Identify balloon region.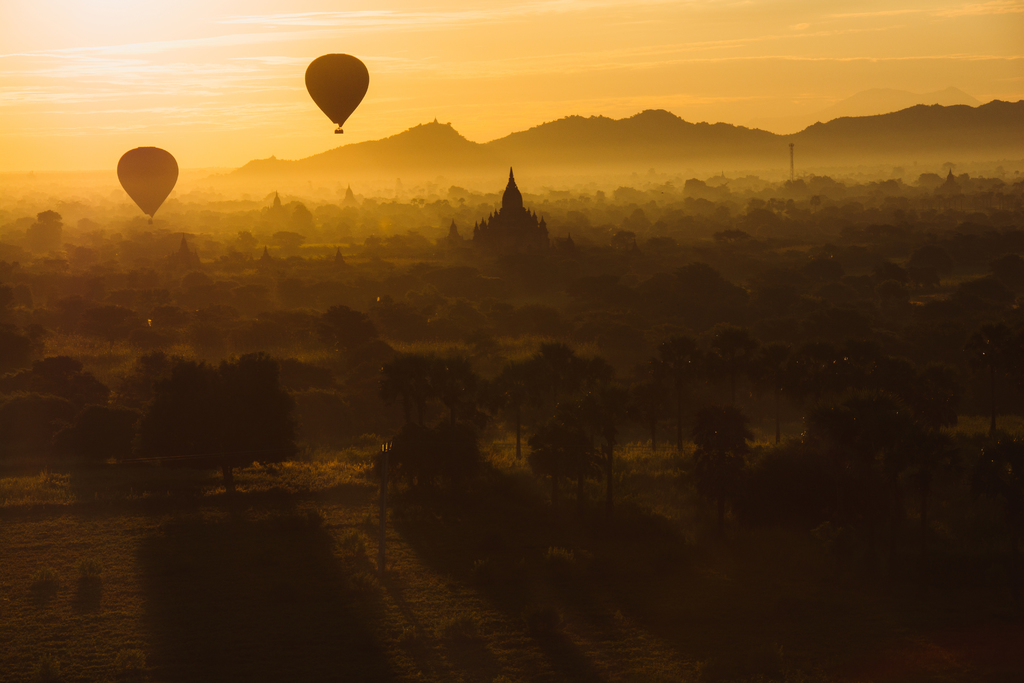
Region: BBox(304, 50, 368, 126).
